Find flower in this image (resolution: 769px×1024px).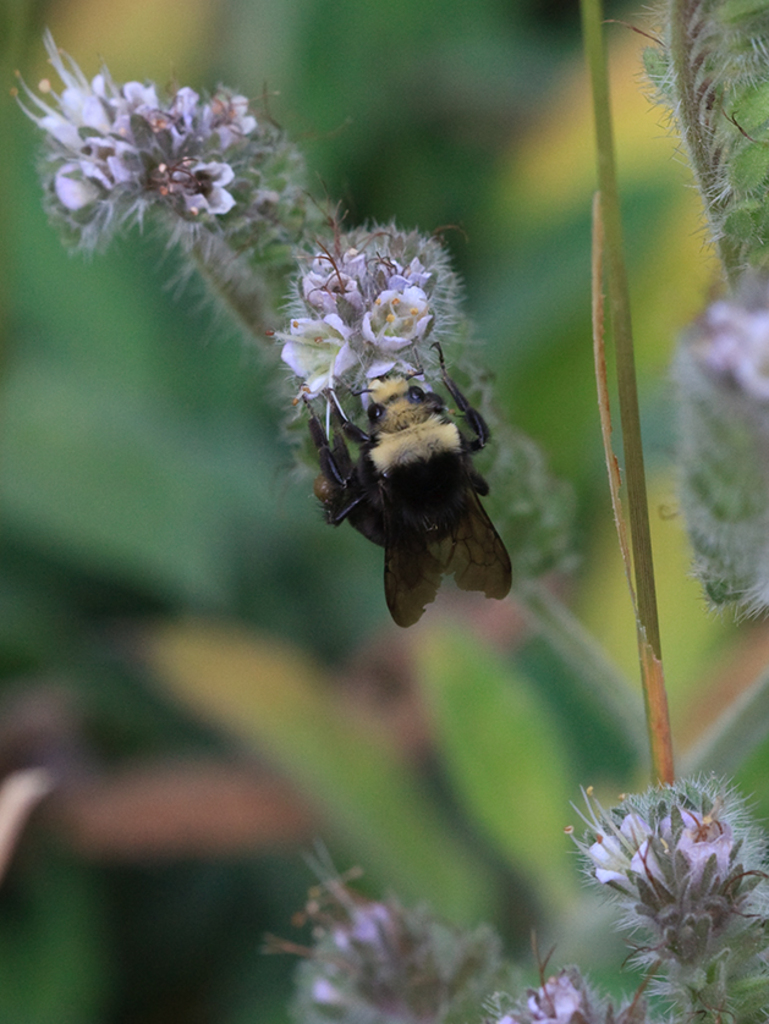
(507,965,632,1023).
